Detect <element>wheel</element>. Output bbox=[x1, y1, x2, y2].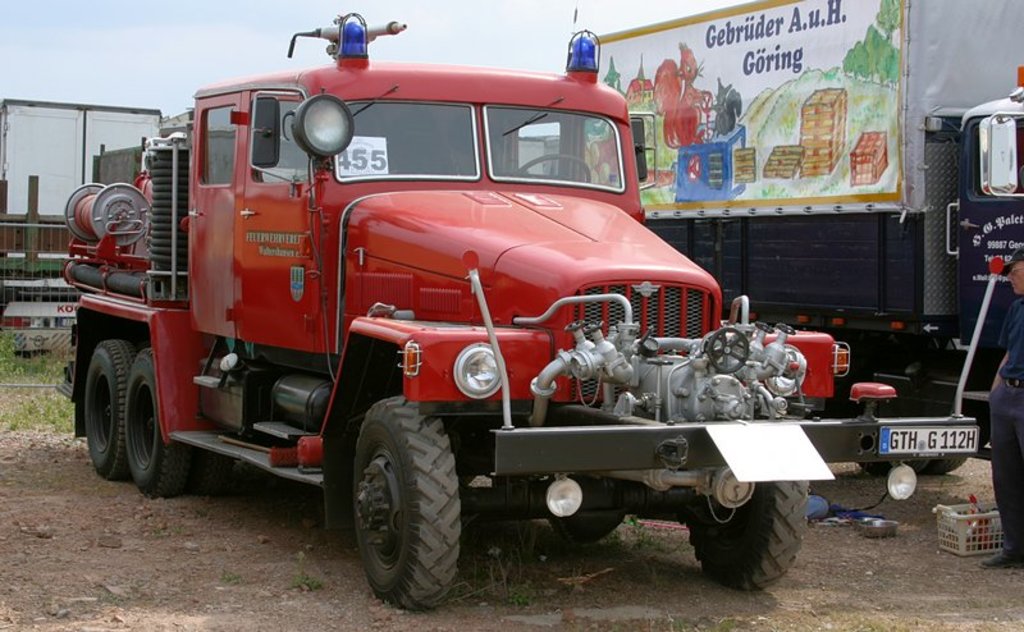
bbox=[517, 155, 591, 182].
